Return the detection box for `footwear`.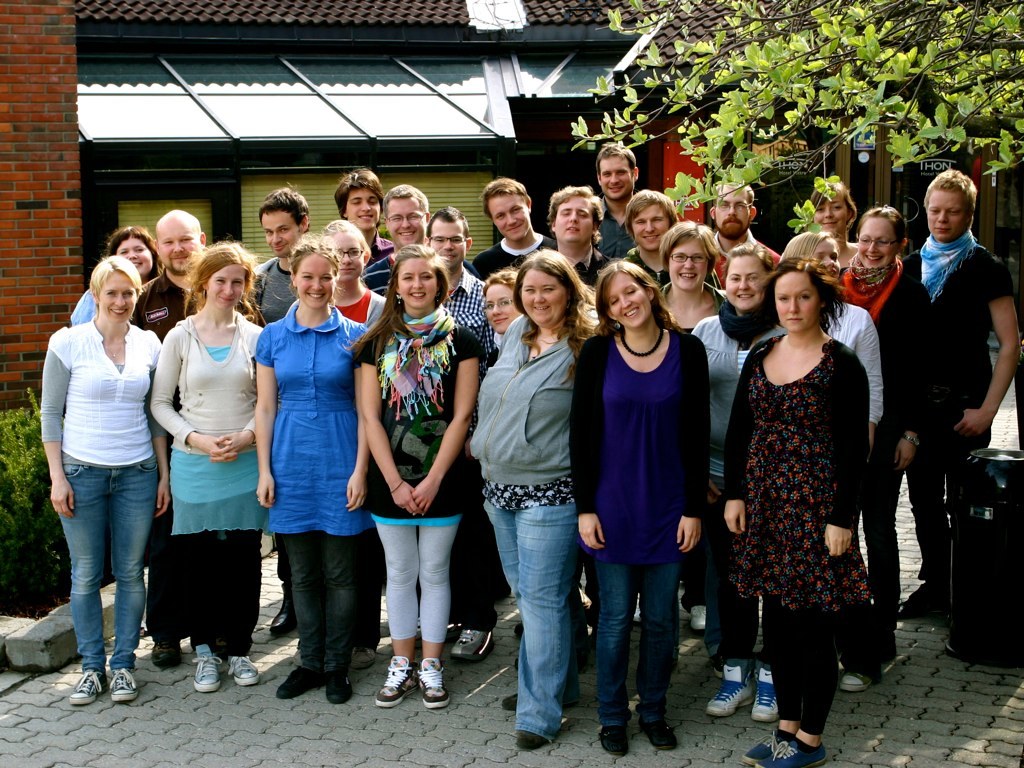
region(269, 602, 289, 638).
